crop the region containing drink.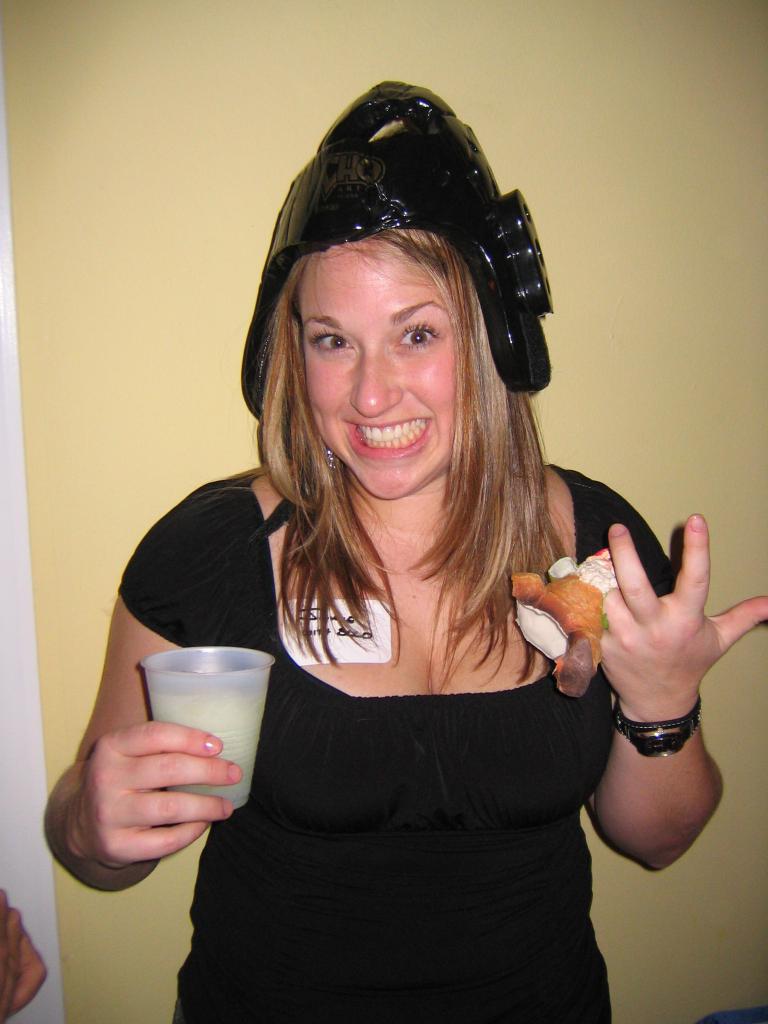
Crop region: <bbox>147, 644, 278, 830</bbox>.
